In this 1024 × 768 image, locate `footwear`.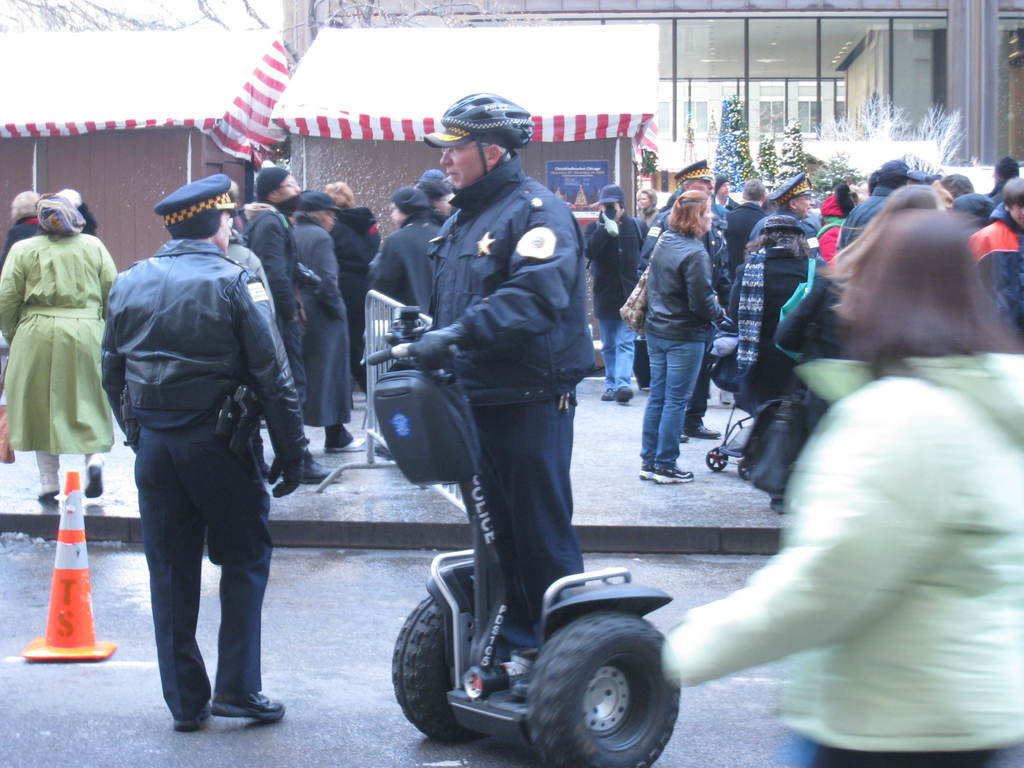
Bounding box: box=[83, 451, 104, 497].
